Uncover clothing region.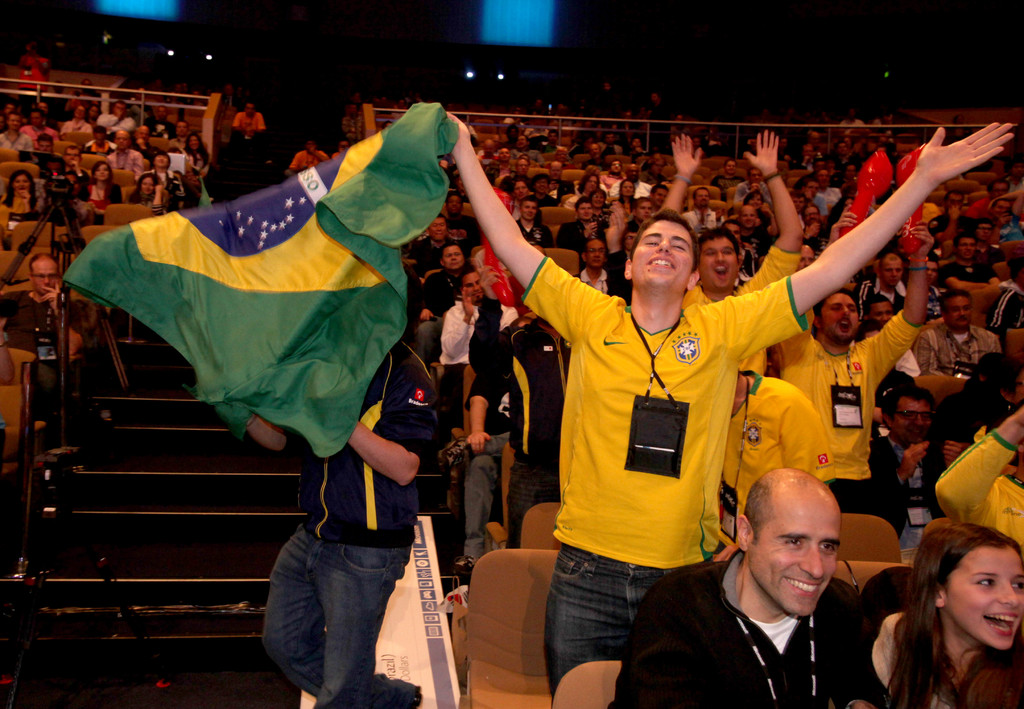
Uncovered: {"x1": 246, "y1": 338, "x2": 444, "y2": 708}.
